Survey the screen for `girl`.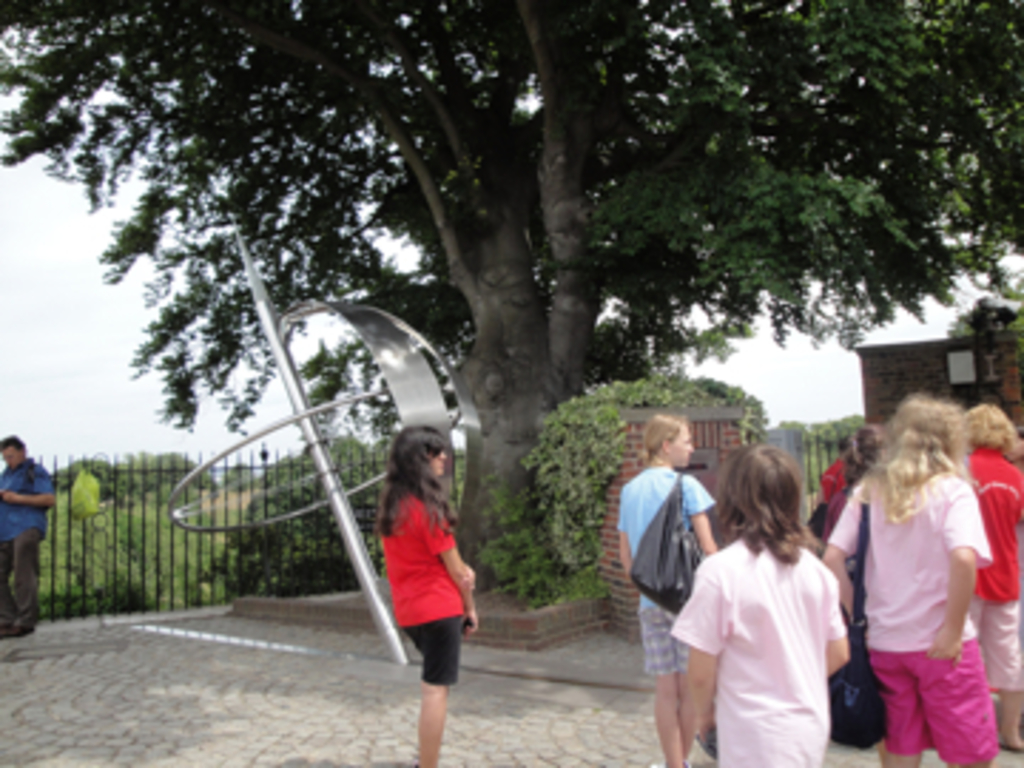
Survey found: bbox=(373, 424, 478, 765).
